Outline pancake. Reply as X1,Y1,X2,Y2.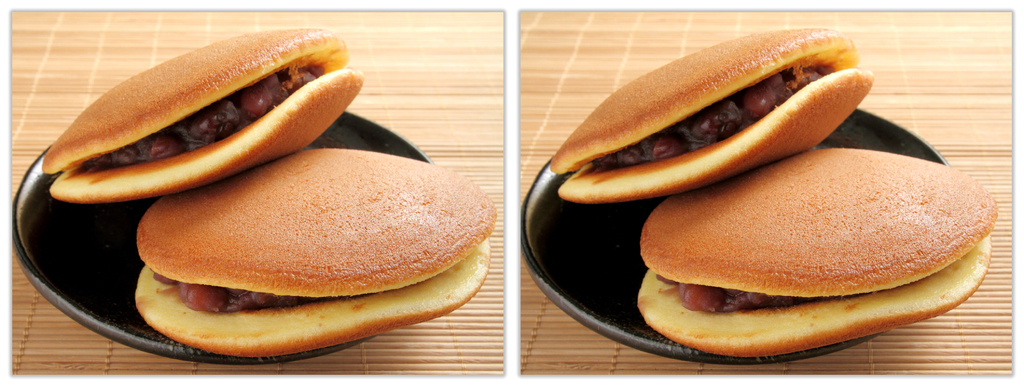
632,146,998,359.
